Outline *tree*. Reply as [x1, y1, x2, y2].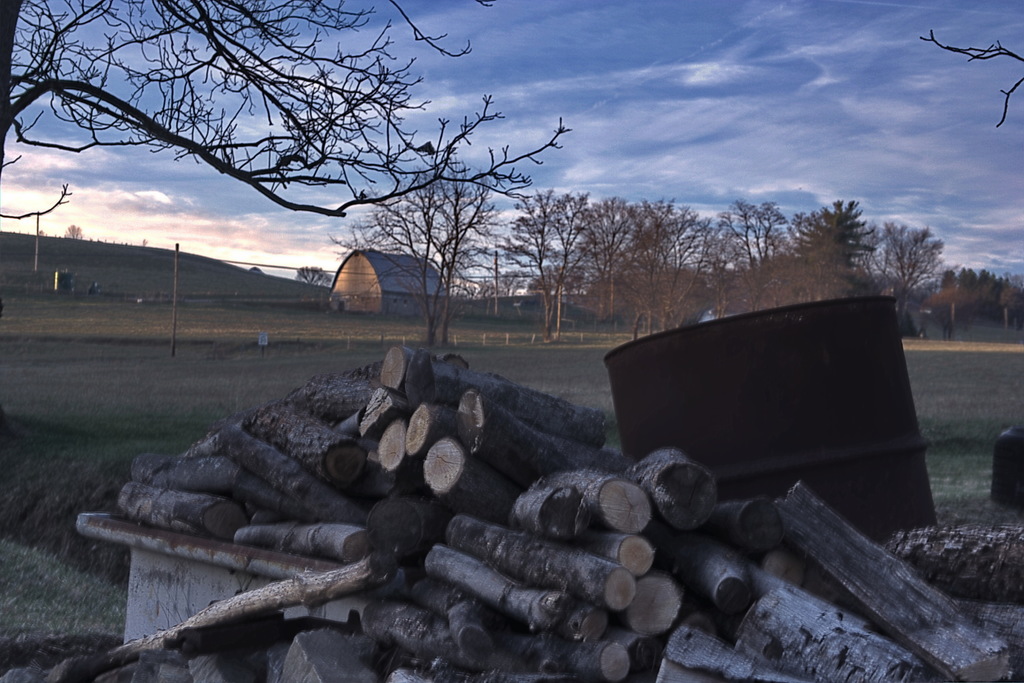
[69, 33, 591, 334].
